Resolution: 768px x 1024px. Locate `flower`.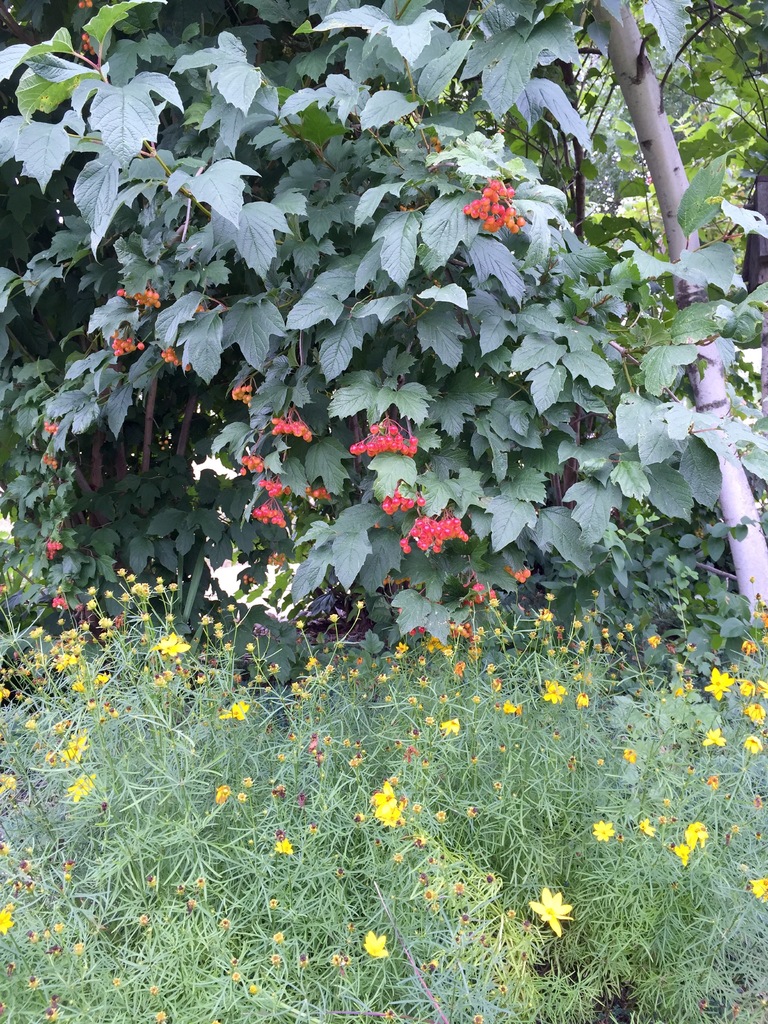
l=0, t=908, r=16, b=939.
